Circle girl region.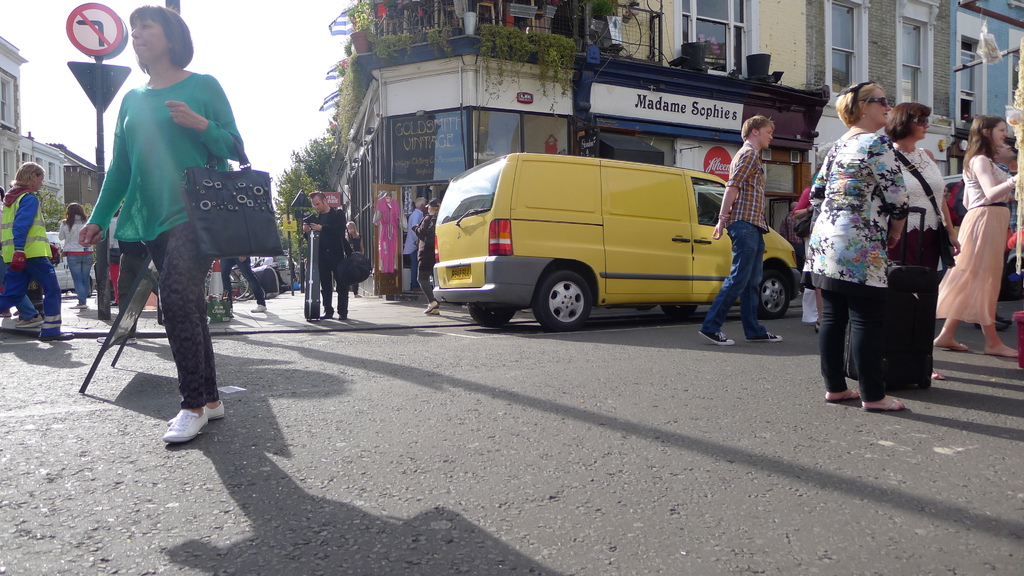
Region: <region>81, 1, 246, 444</region>.
